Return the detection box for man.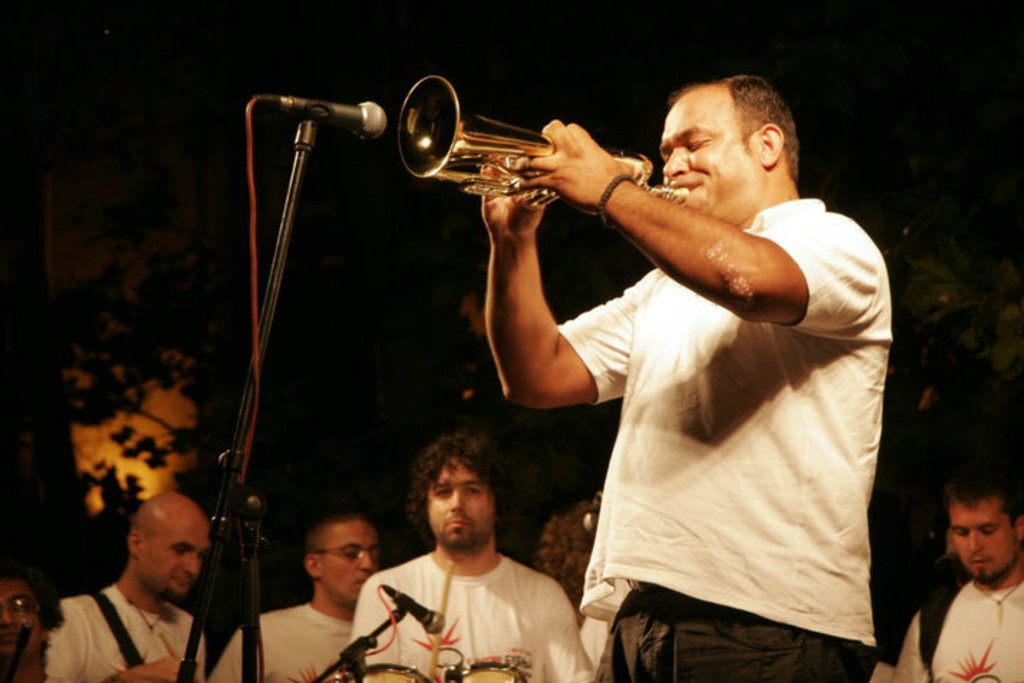
locate(337, 443, 600, 682).
